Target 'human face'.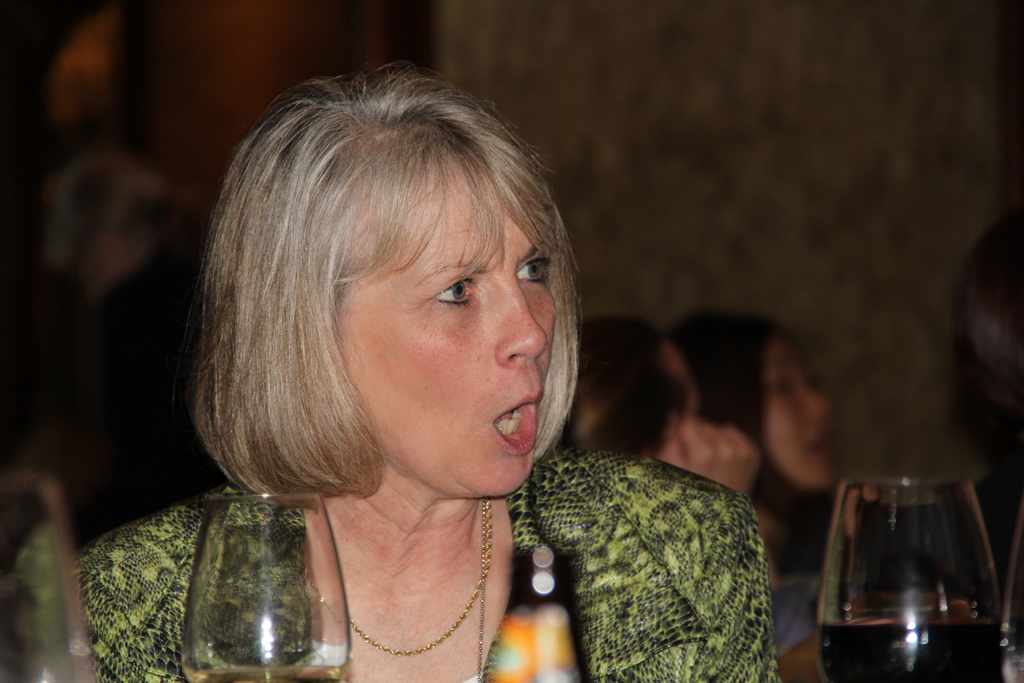
Target region: (771,343,832,488).
